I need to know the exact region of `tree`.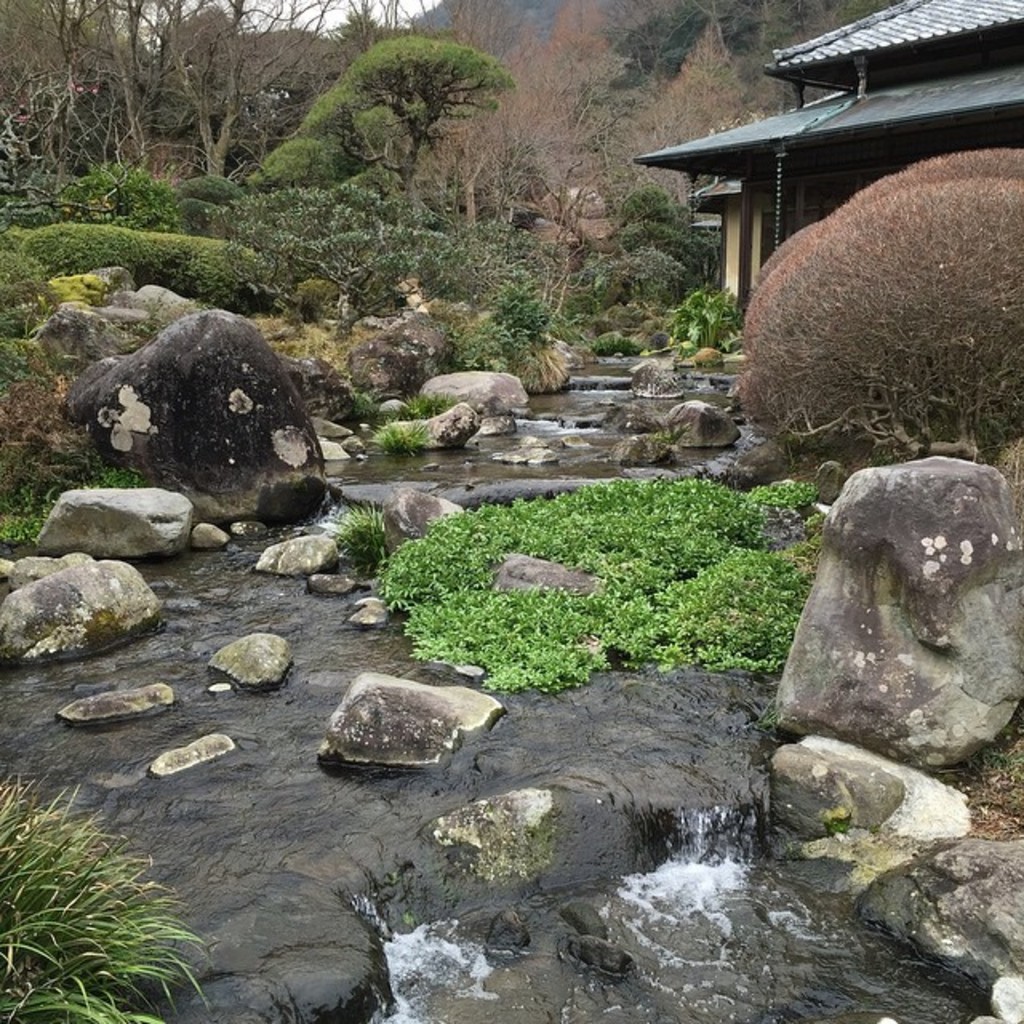
Region: l=502, t=72, r=690, b=262.
